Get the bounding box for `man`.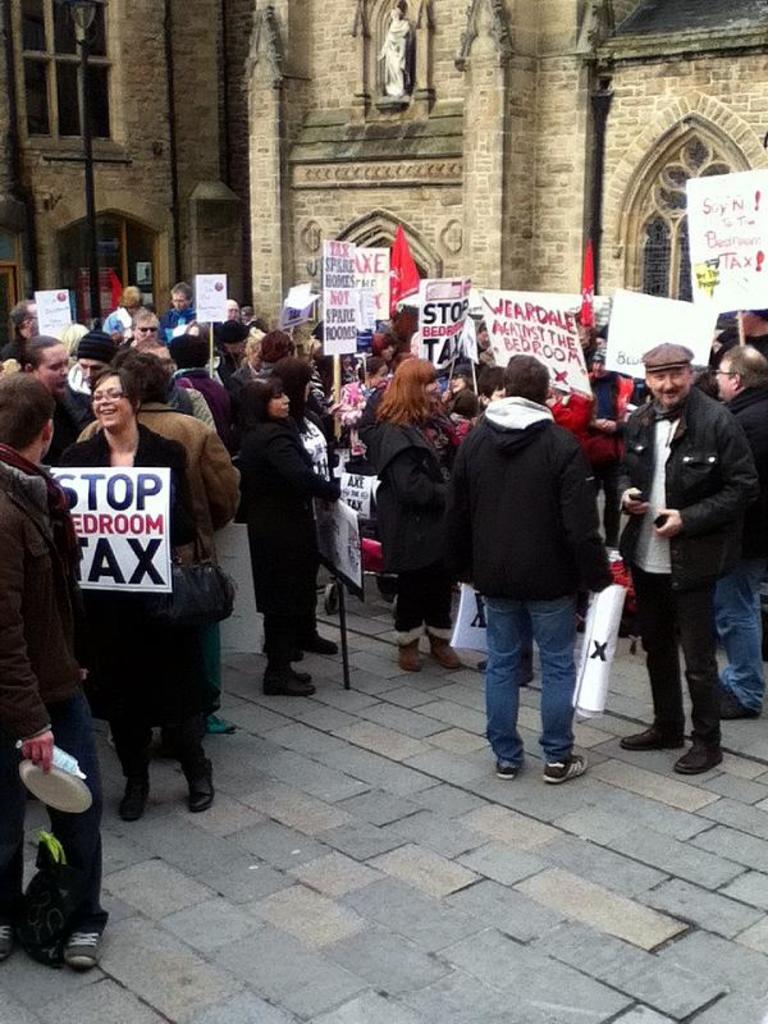
left=447, top=343, right=625, bottom=782.
